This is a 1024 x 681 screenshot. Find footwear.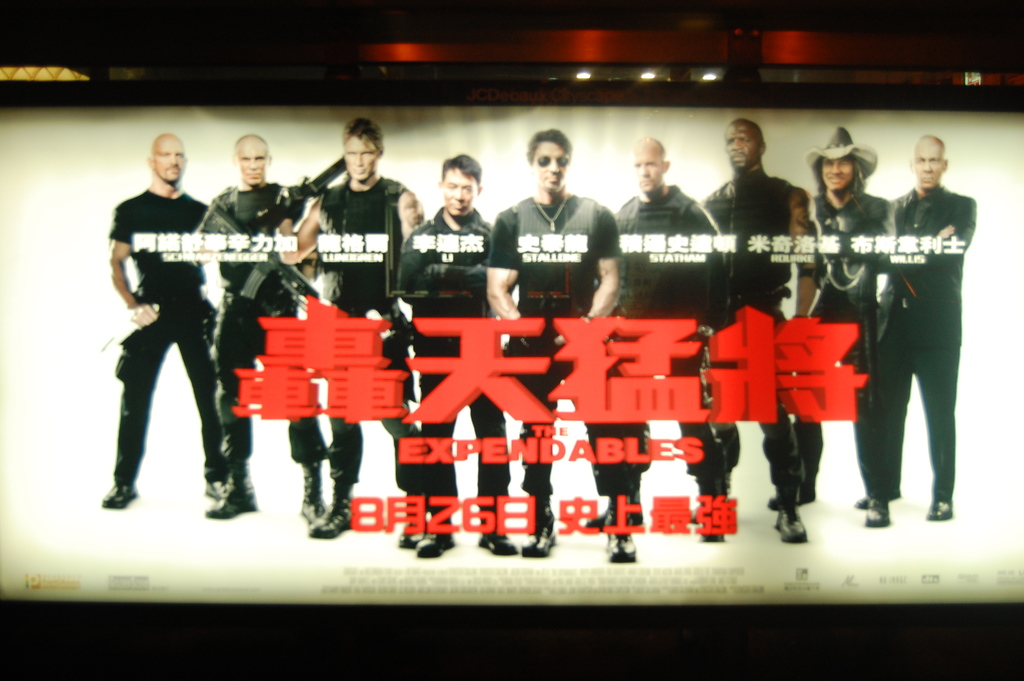
Bounding box: <box>300,464,324,518</box>.
